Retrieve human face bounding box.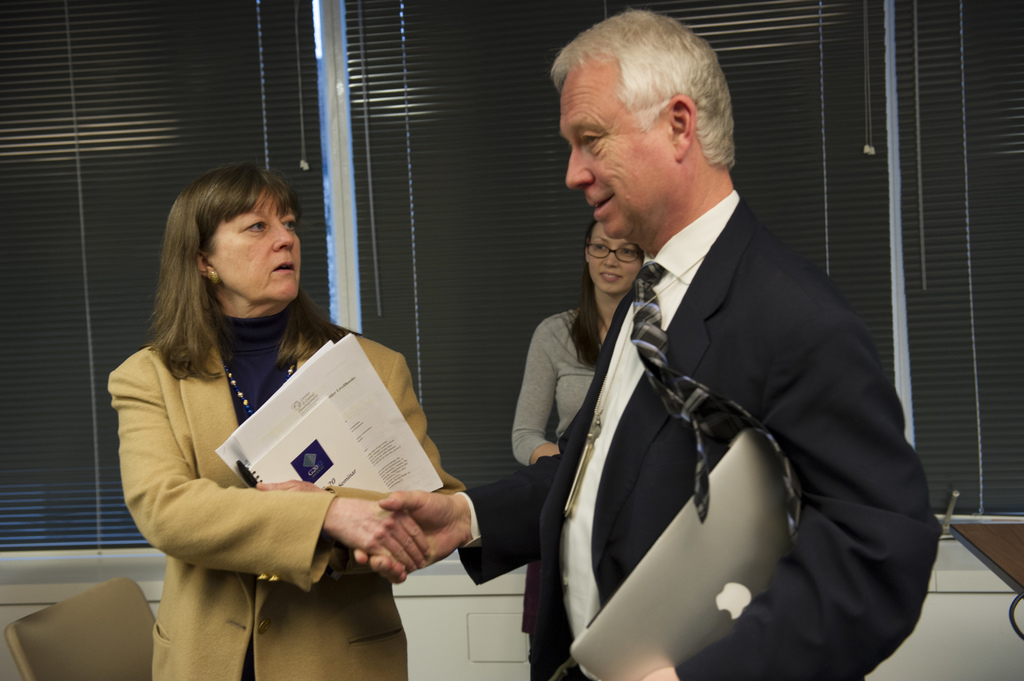
Bounding box: pyautogui.locateOnScreen(563, 68, 669, 240).
